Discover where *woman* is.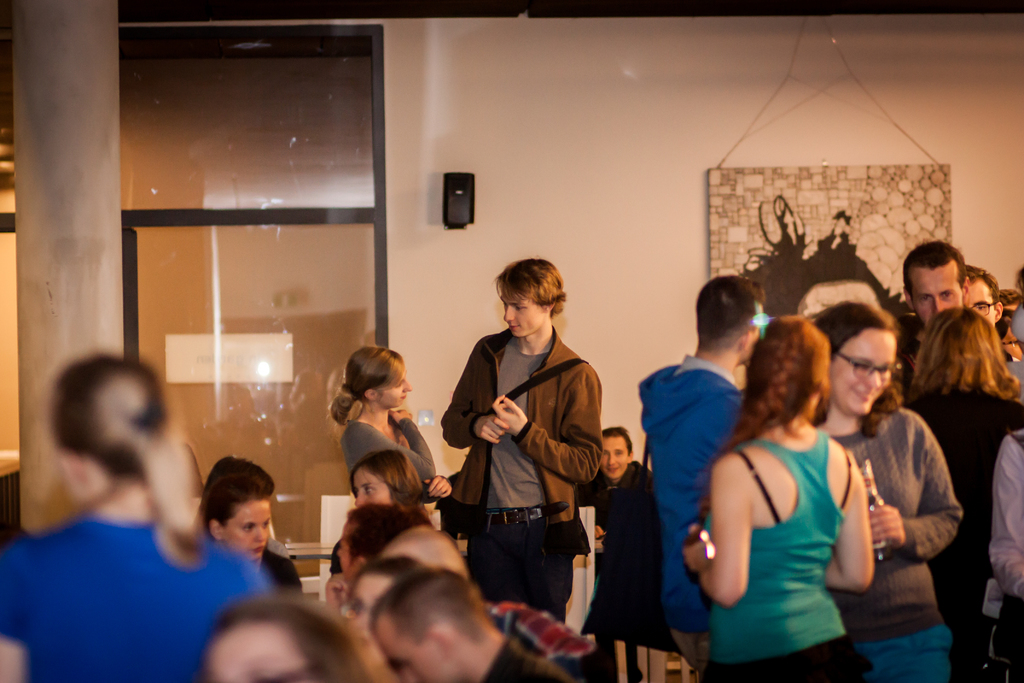
Discovered at x1=328 y1=340 x2=456 y2=488.
